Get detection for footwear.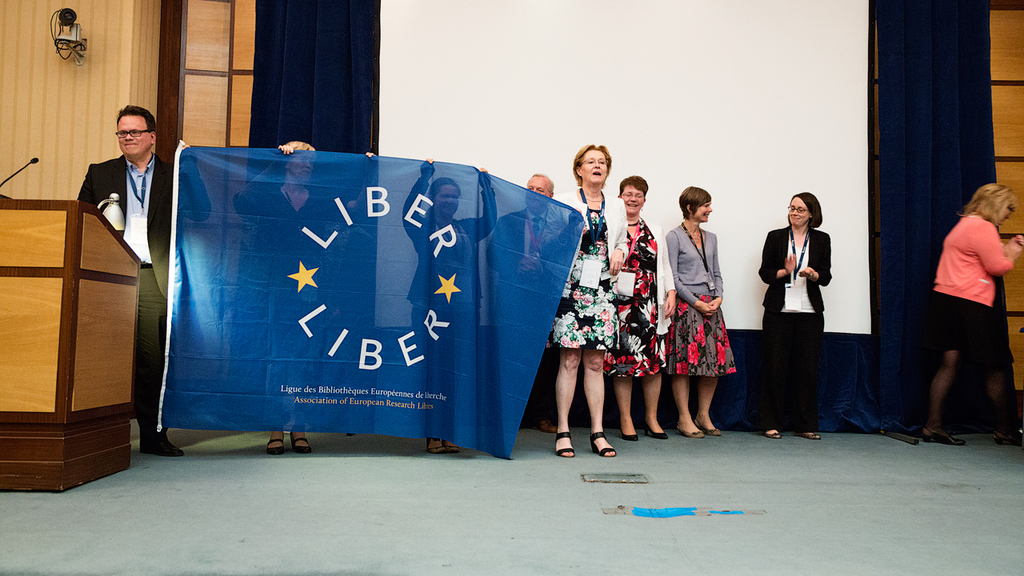
Detection: 915/425/966/445.
